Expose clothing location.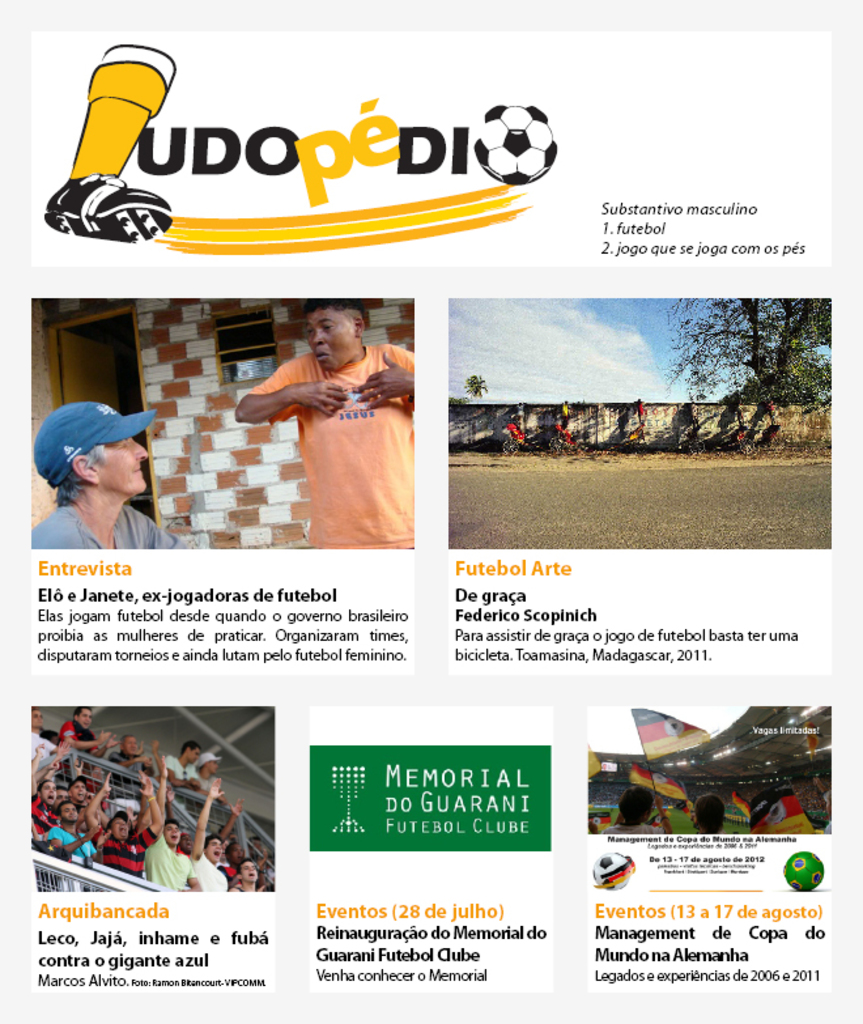
Exposed at BBox(29, 496, 178, 551).
